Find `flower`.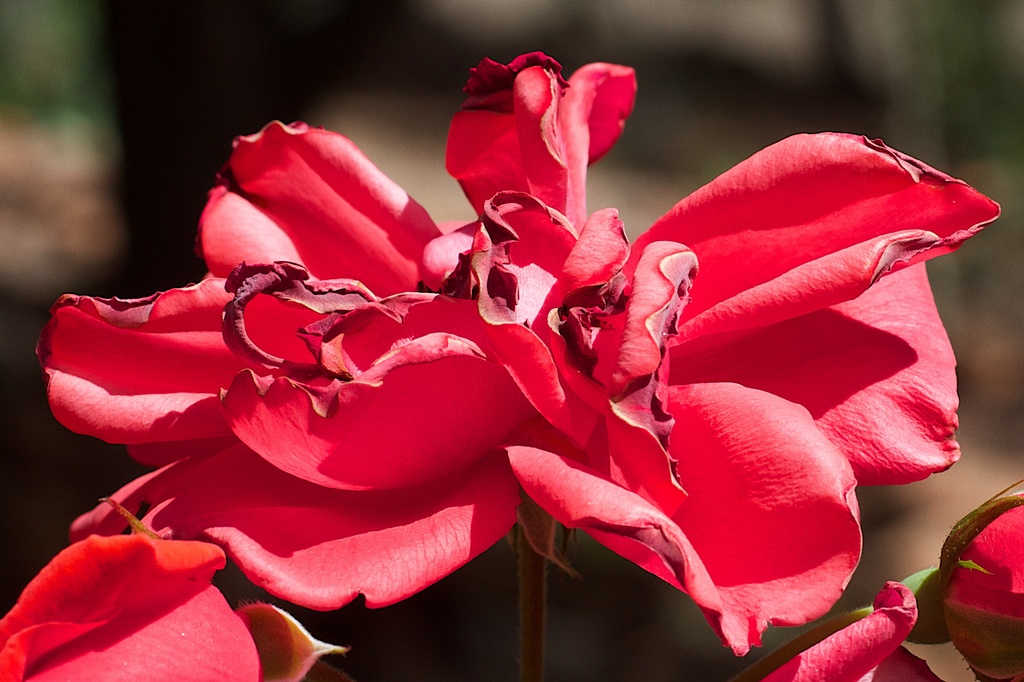
x1=34, y1=58, x2=1005, y2=658.
